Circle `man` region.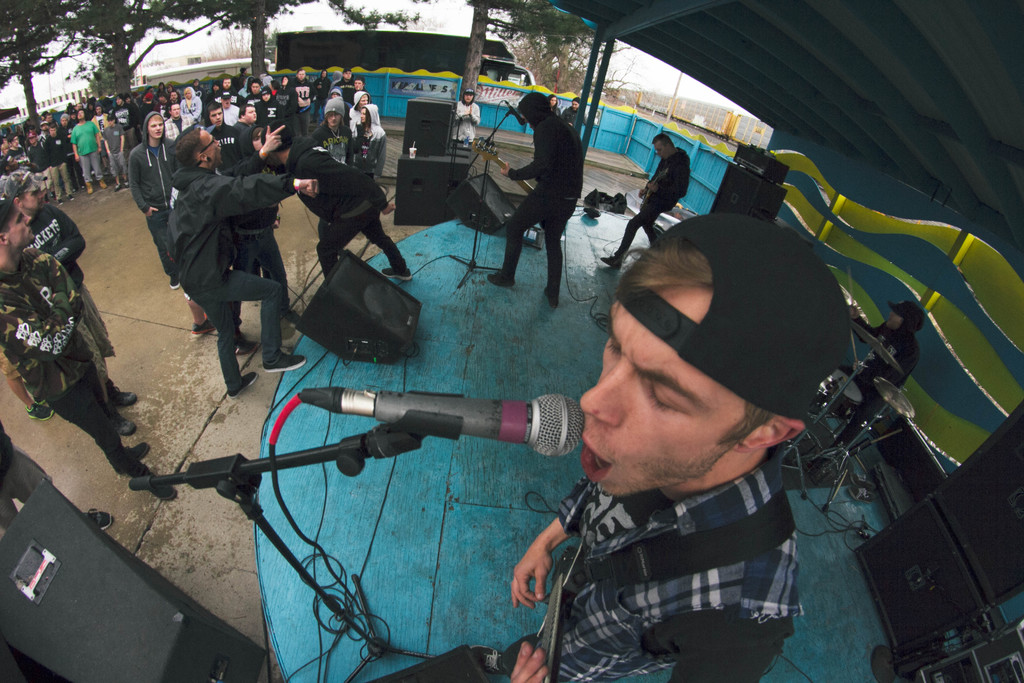
Region: box=[69, 105, 108, 199].
